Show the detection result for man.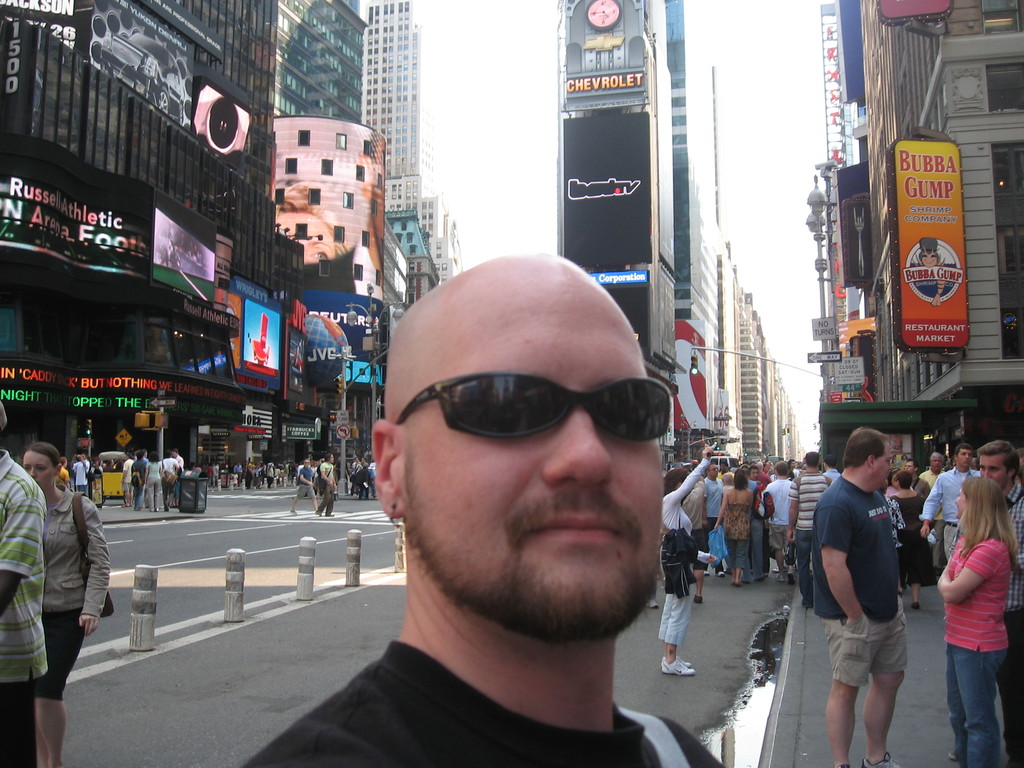
924:454:952:495.
